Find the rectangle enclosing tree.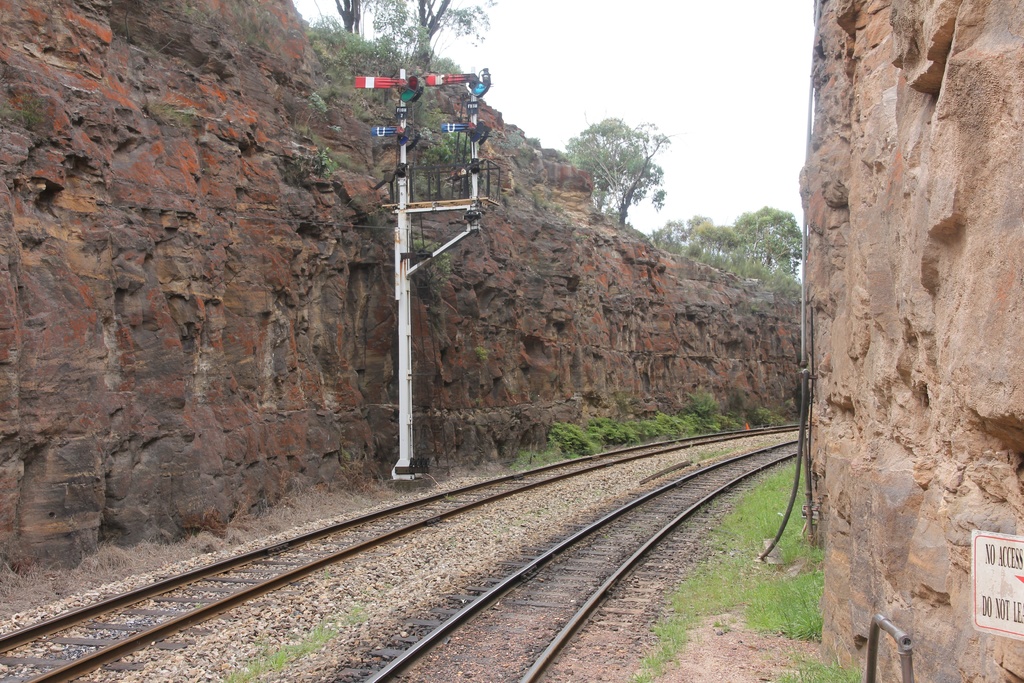
(left=712, top=203, right=813, bottom=276).
